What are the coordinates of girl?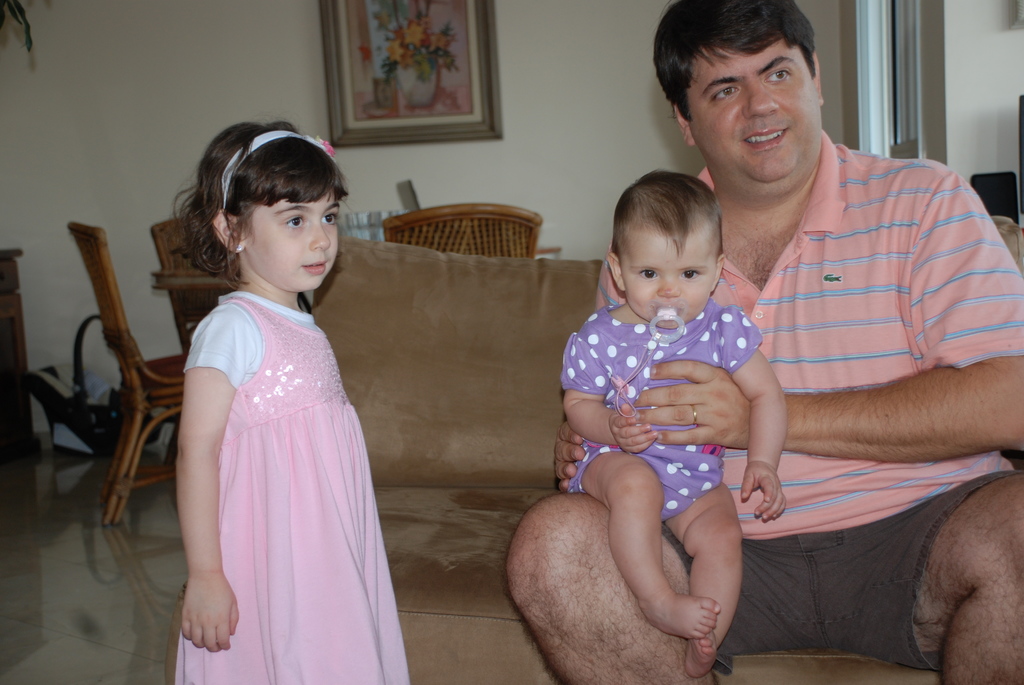
pyautogui.locateOnScreen(173, 125, 409, 681).
